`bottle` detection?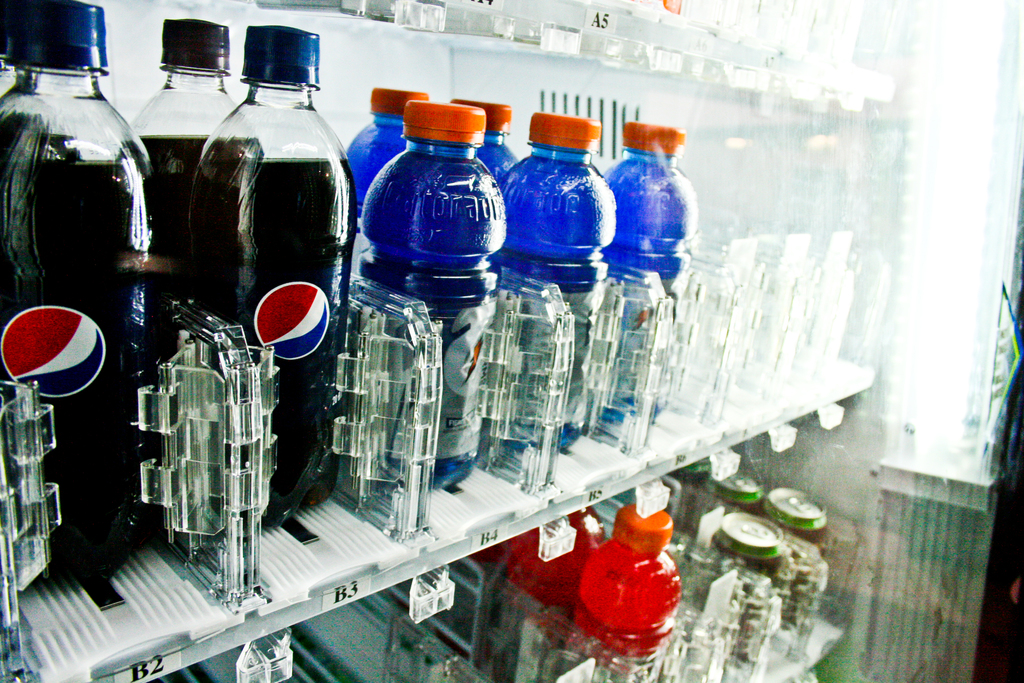
{"x1": 506, "y1": 514, "x2": 607, "y2": 682}
